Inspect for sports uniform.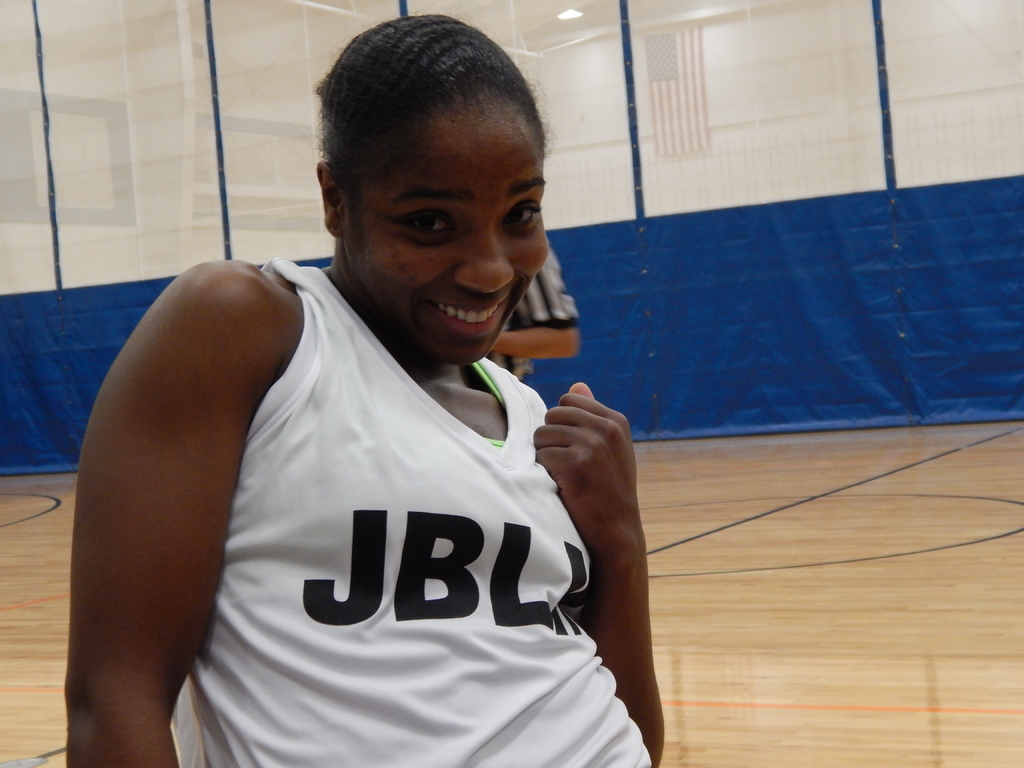
Inspection: Rect(170, 259, 654, 767).
